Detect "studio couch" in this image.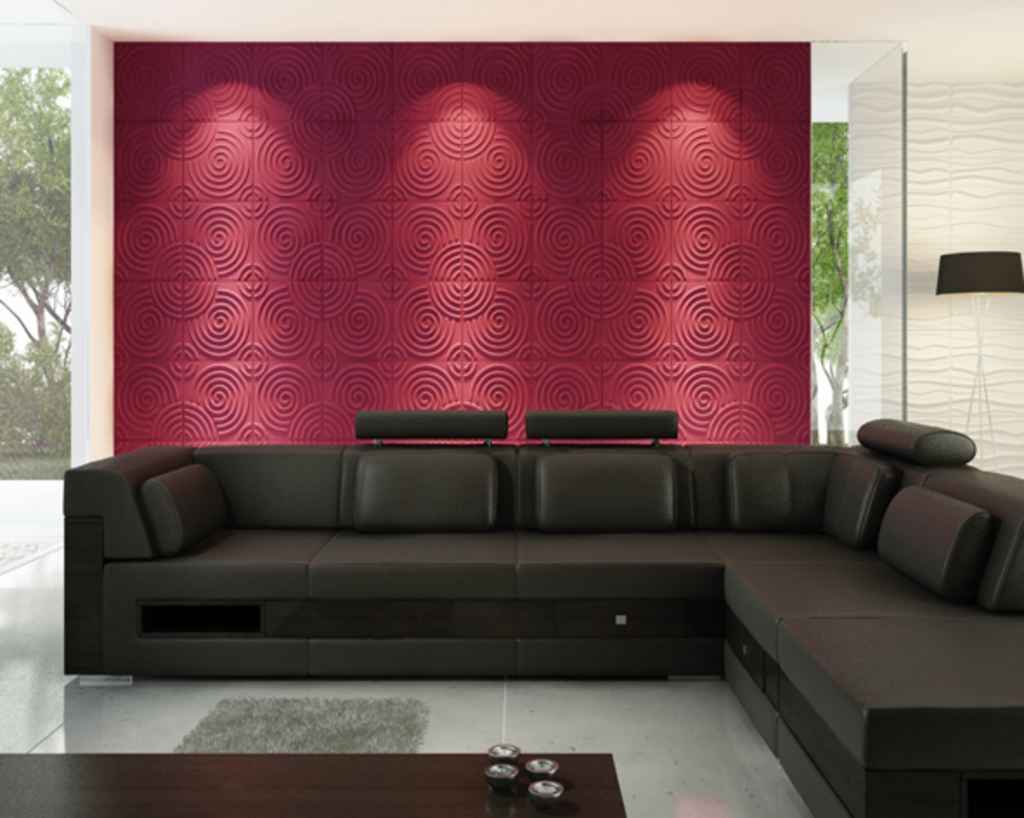
Detection: detection(64, 416, 1017, 816).
